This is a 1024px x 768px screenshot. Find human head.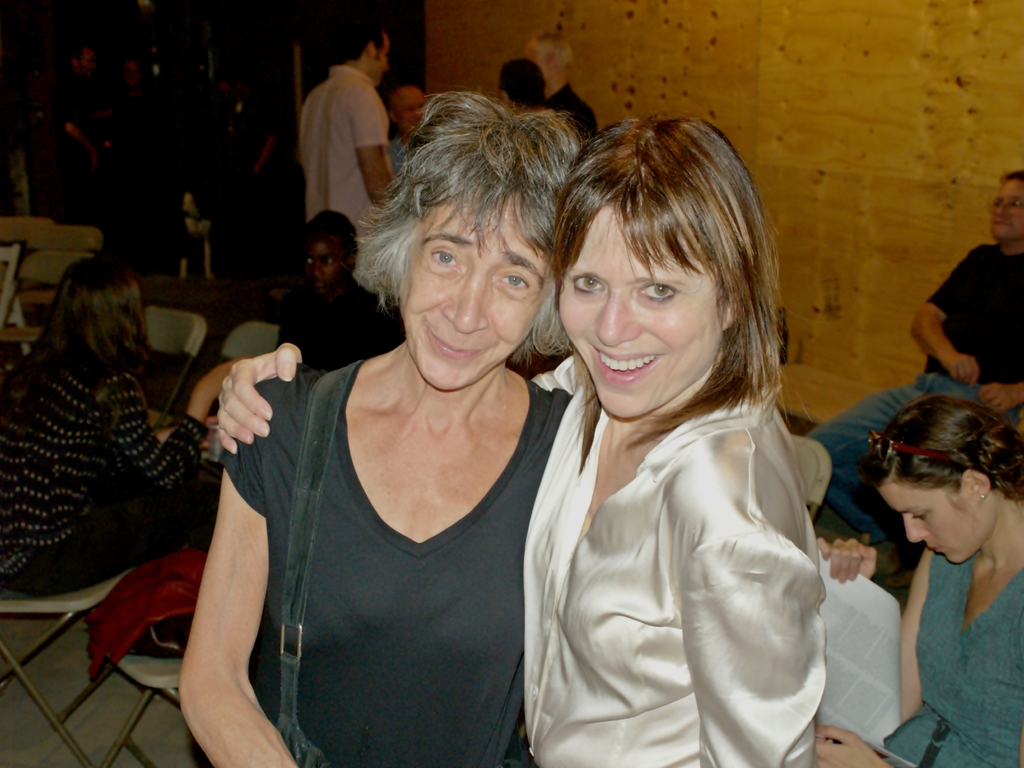
Bounding box: x1=349, y1=87, x2=573, y2=394.
